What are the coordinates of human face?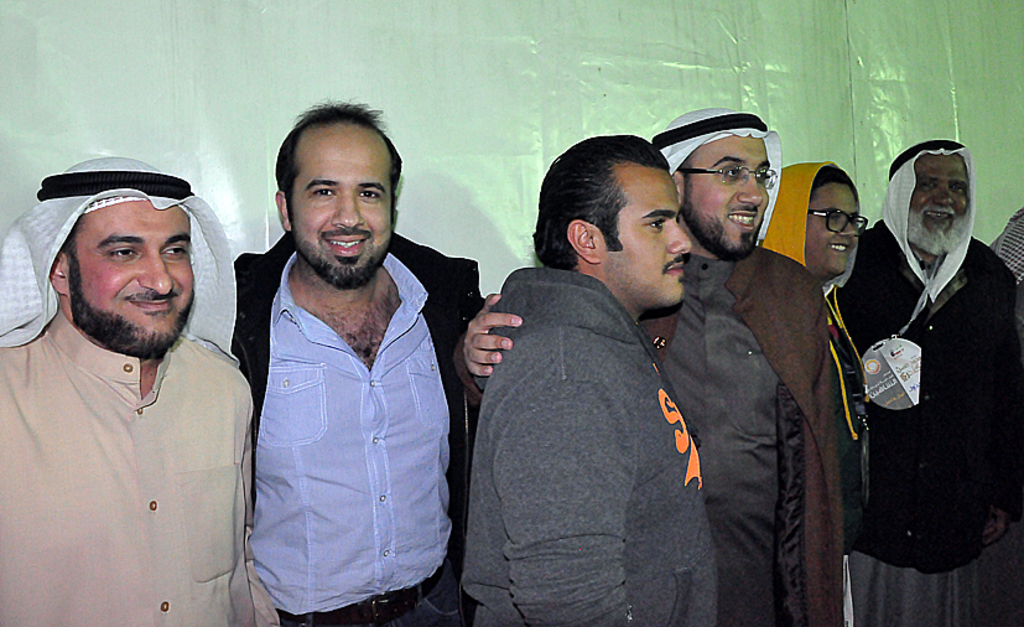
BBox(806, 186, 859, 276).
